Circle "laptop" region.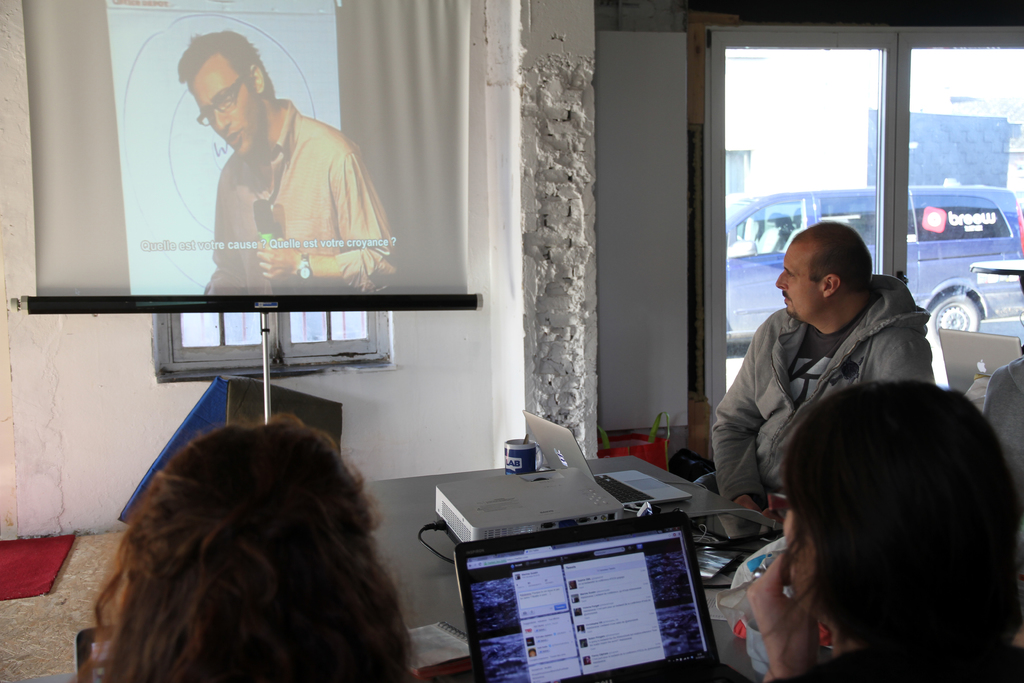
Region: bbox=(449, 536, 749, 682).
